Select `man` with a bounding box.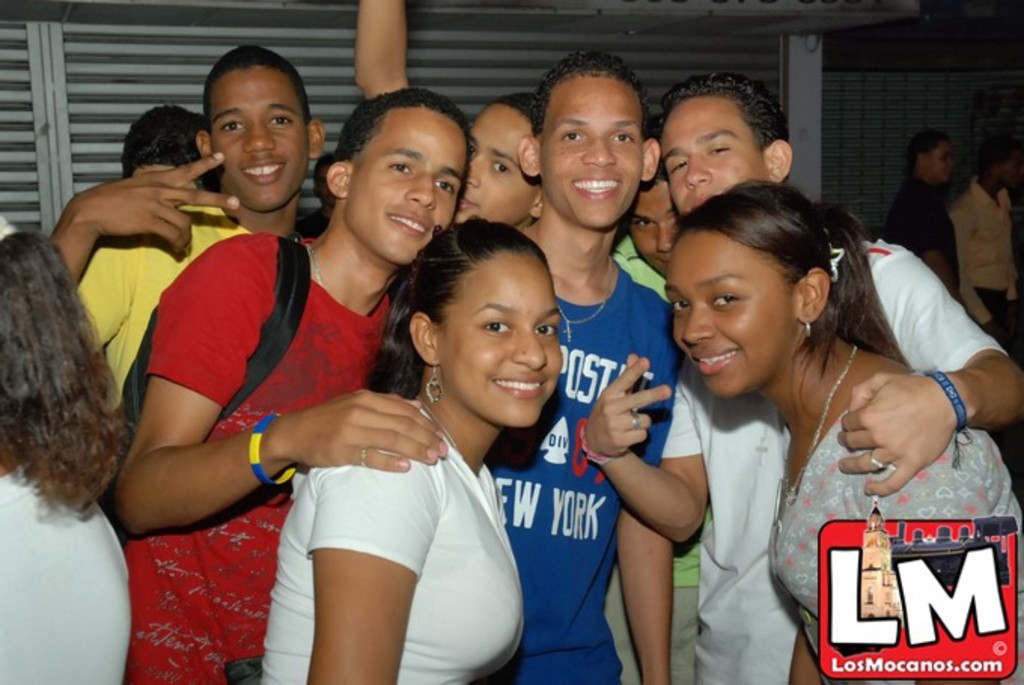
bbox(949, 145, 1022, 346).
